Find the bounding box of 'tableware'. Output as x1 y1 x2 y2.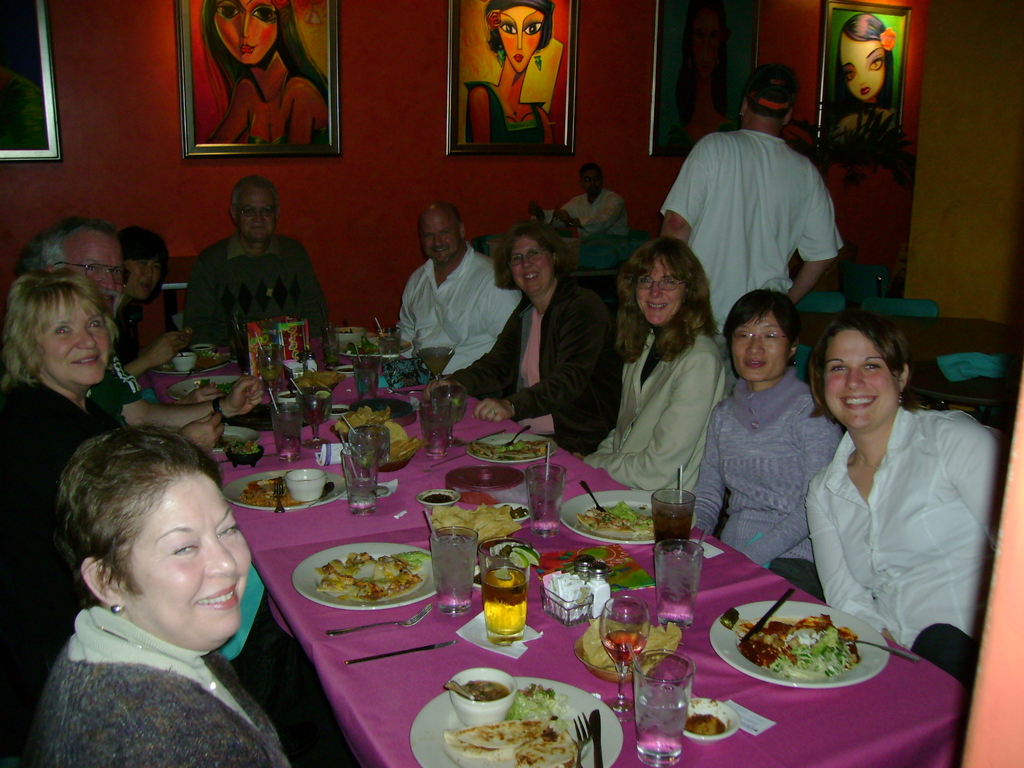
588 565 609 610.
